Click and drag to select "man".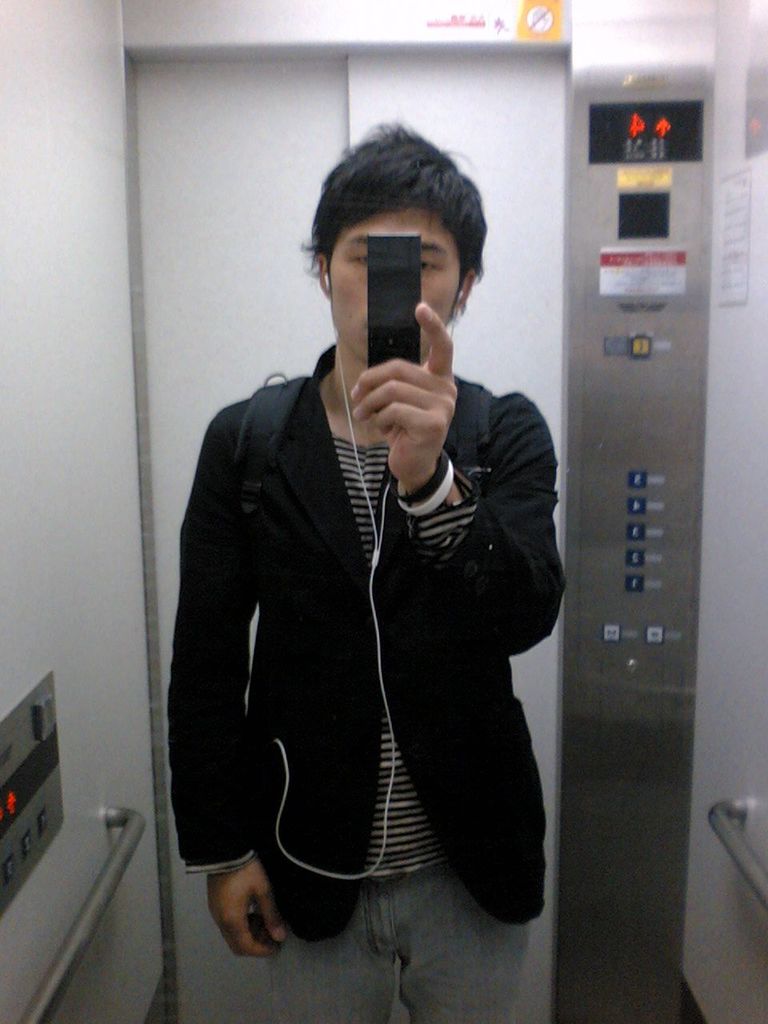
Selection: <region>172, 112, 600, 967</region>.
